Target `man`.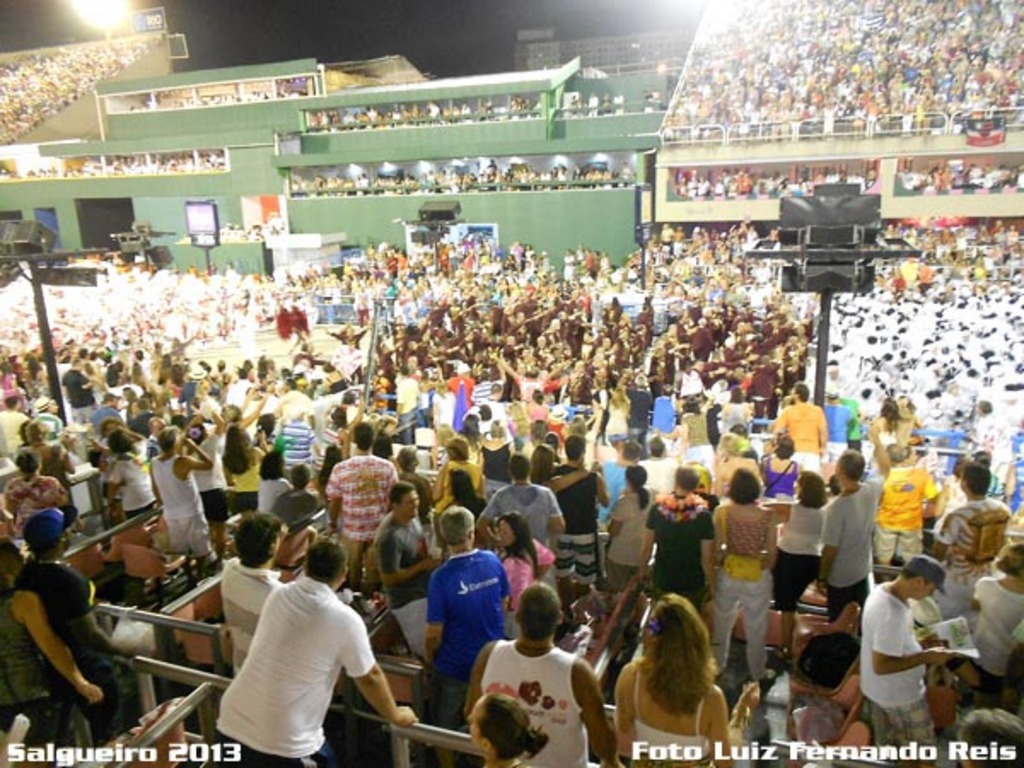
Target region: x1=855, y1=555, x2=952, y2=766.
